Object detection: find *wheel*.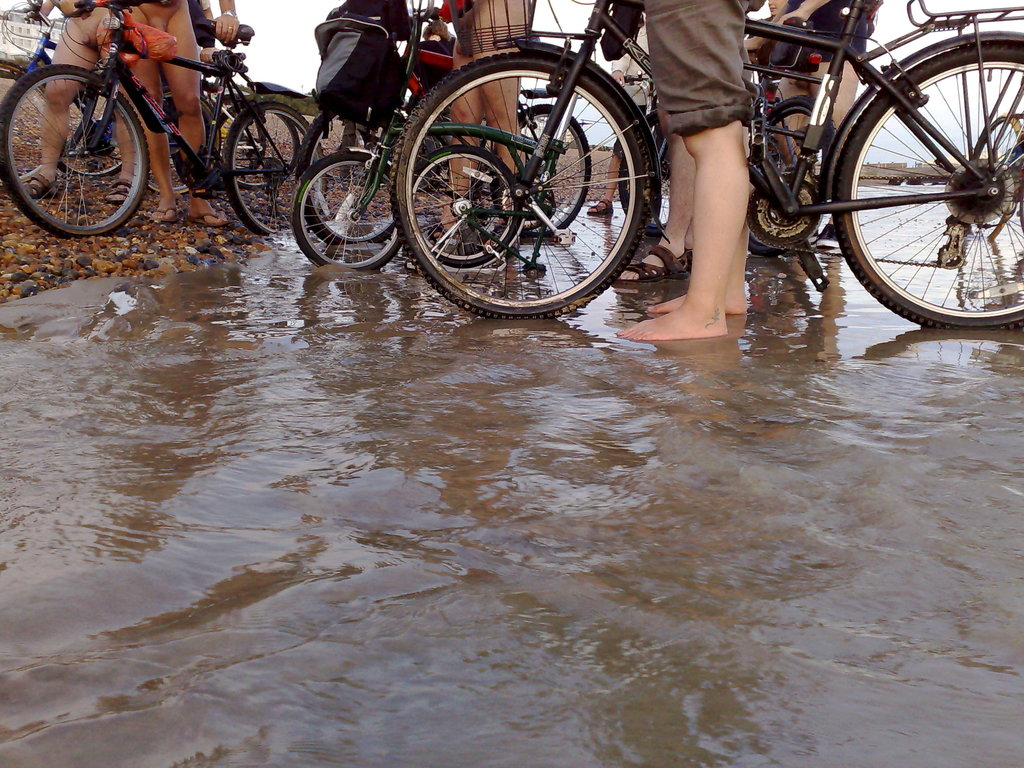
bbox=(292, 111, 401, 246).
